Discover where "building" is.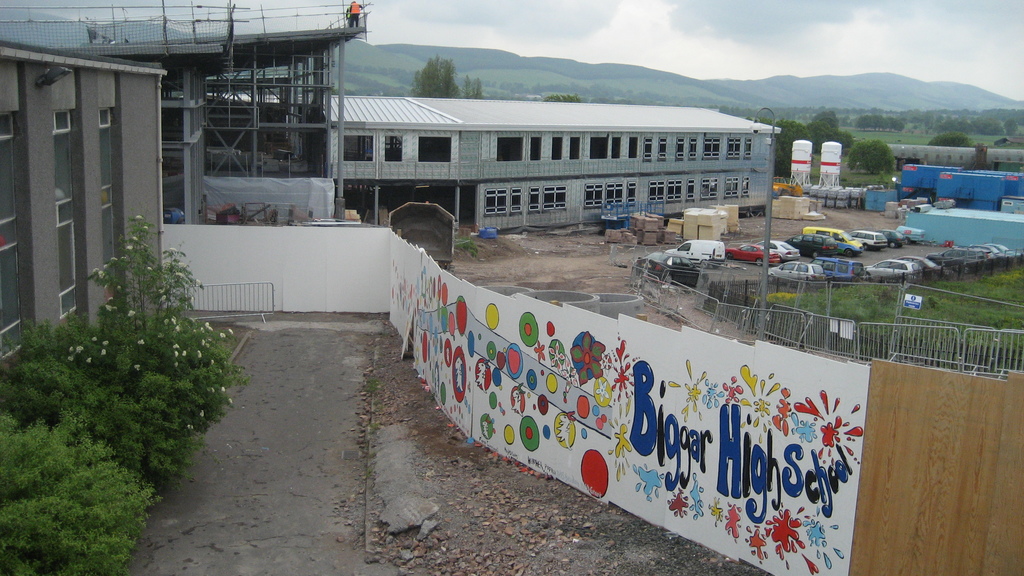
Discovered at (0,42,164,363).
